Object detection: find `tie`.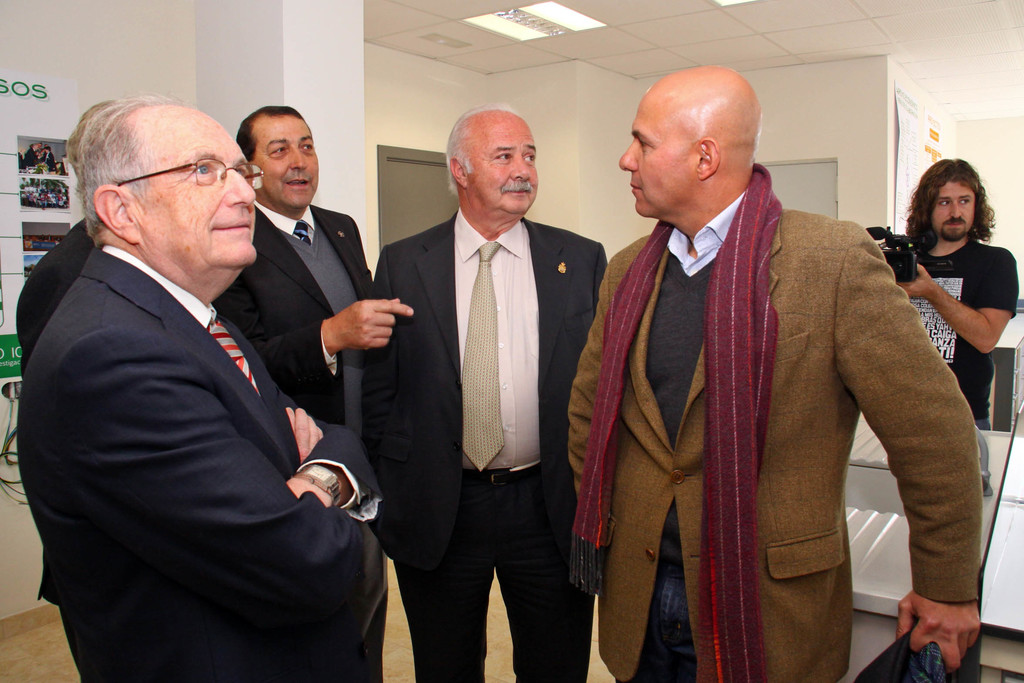
[left=200, top=309, right=268, bottom=397].
